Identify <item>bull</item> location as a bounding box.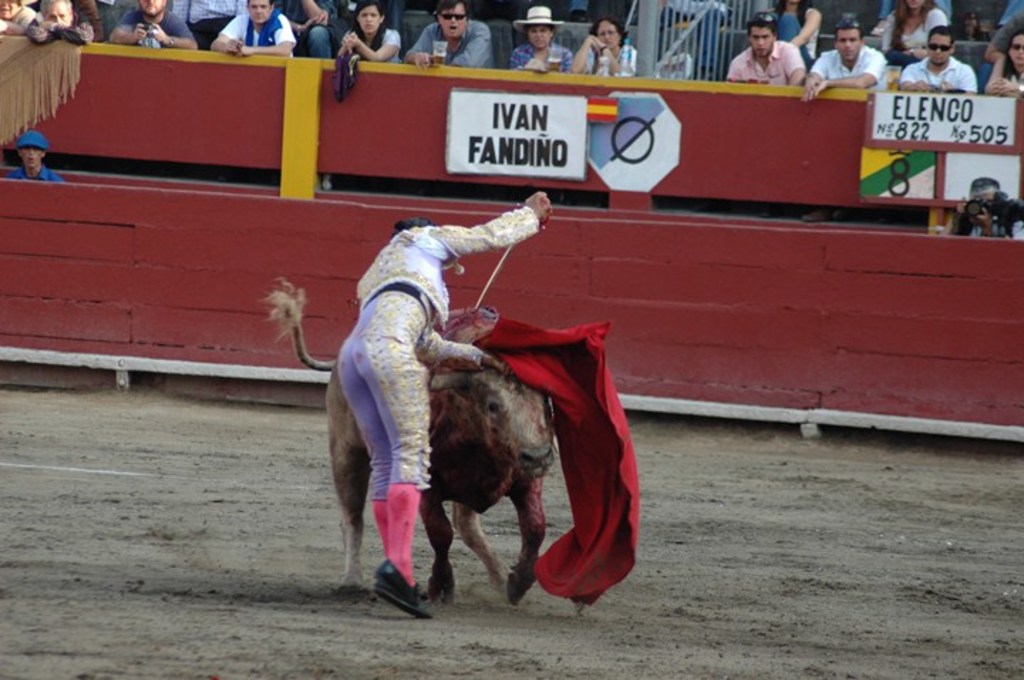
{"x1": 250, "y1": 270, "x2": 559, "y2": 613}.
